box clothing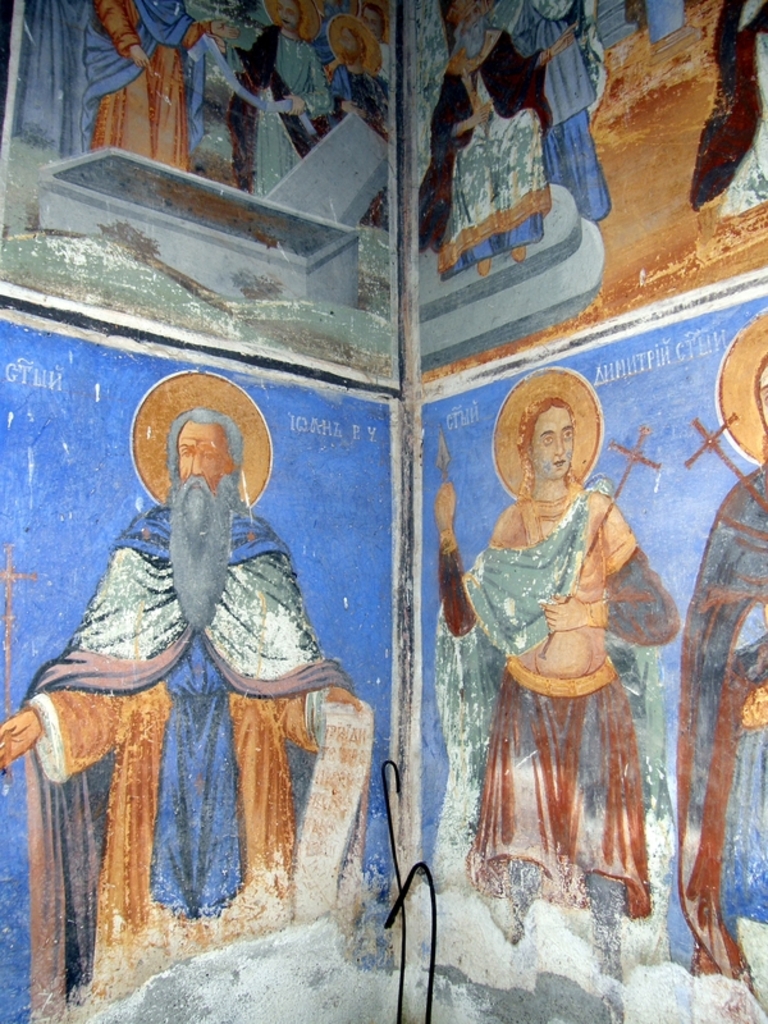
select_region(23, 502, 351, 1023)
